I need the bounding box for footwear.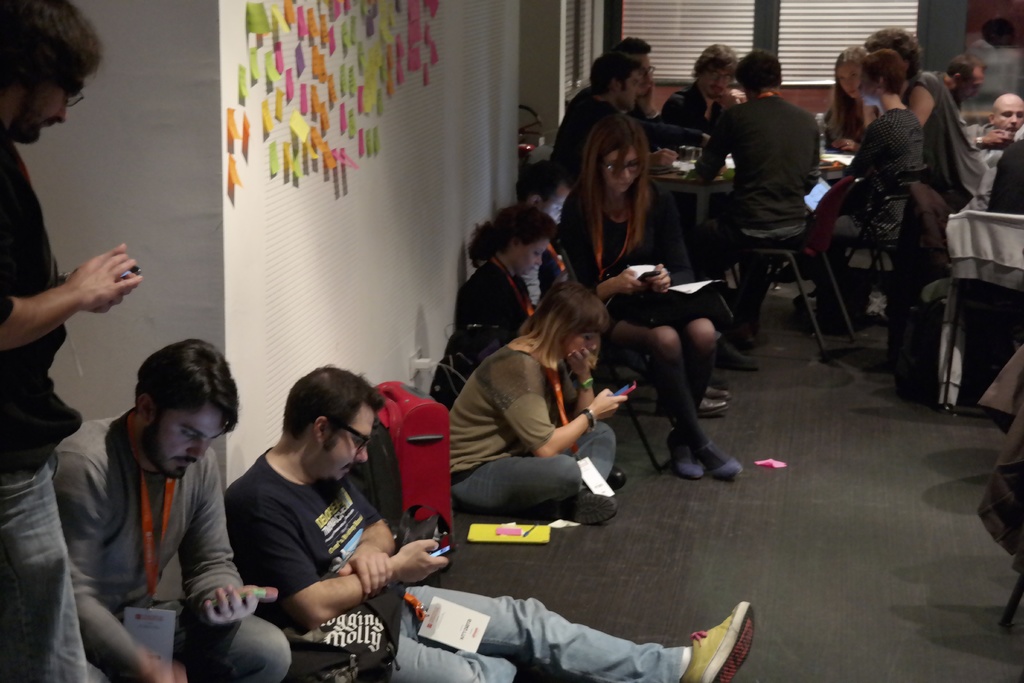
Here it is: Rect(605, 465, 623, 483).
